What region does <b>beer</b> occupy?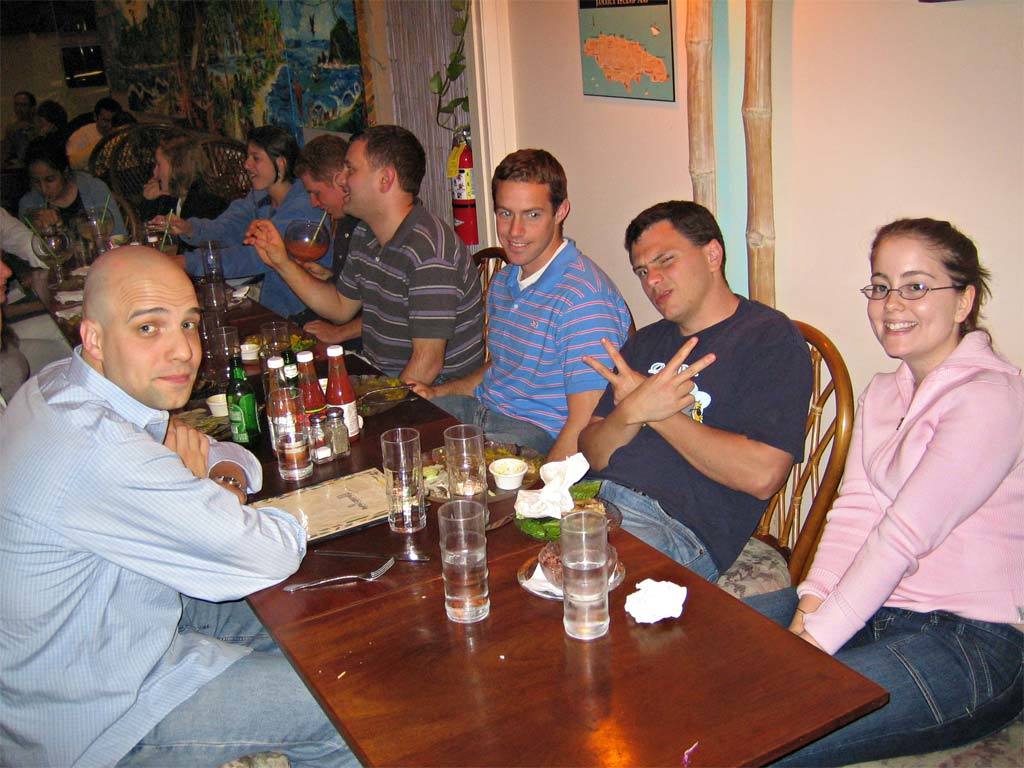
box(323, 351, 358, 450).
